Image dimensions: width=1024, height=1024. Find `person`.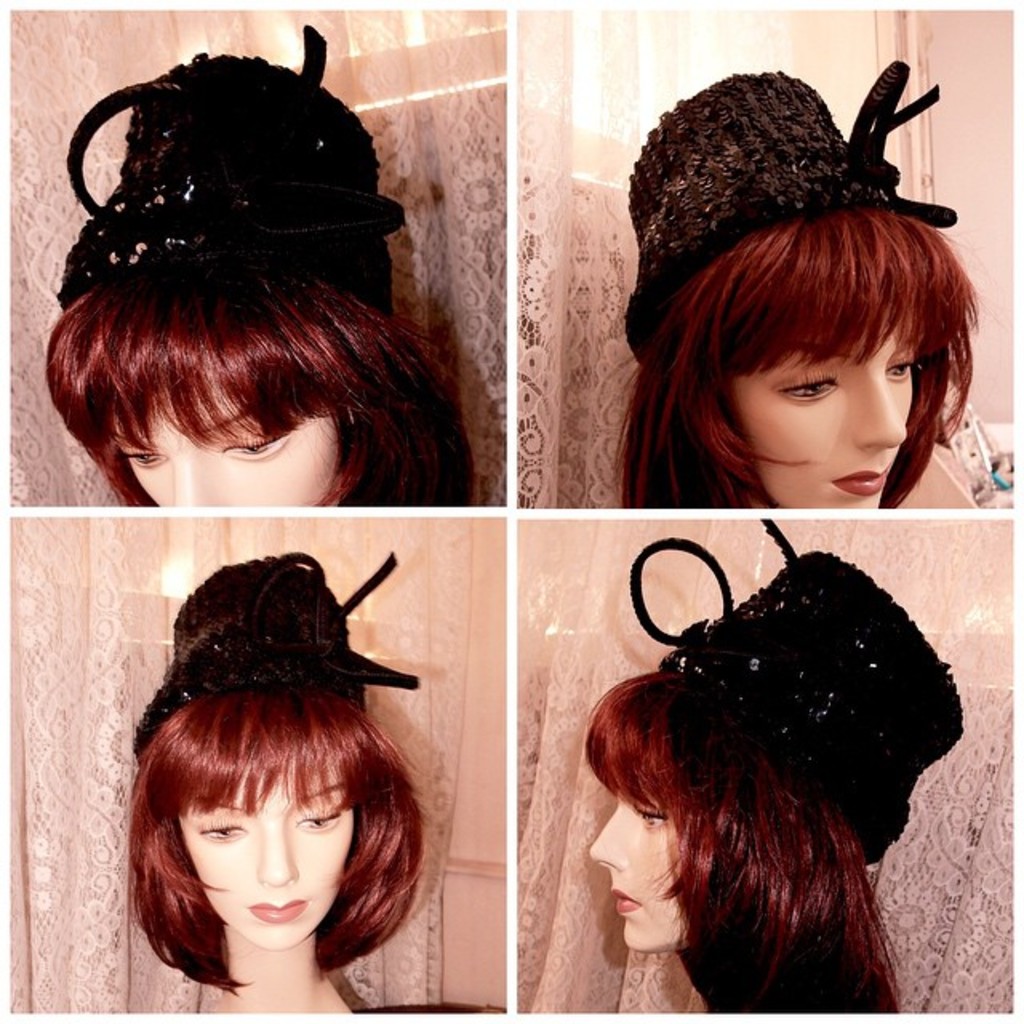
left=40, top=19, right=474, bottom=504.
